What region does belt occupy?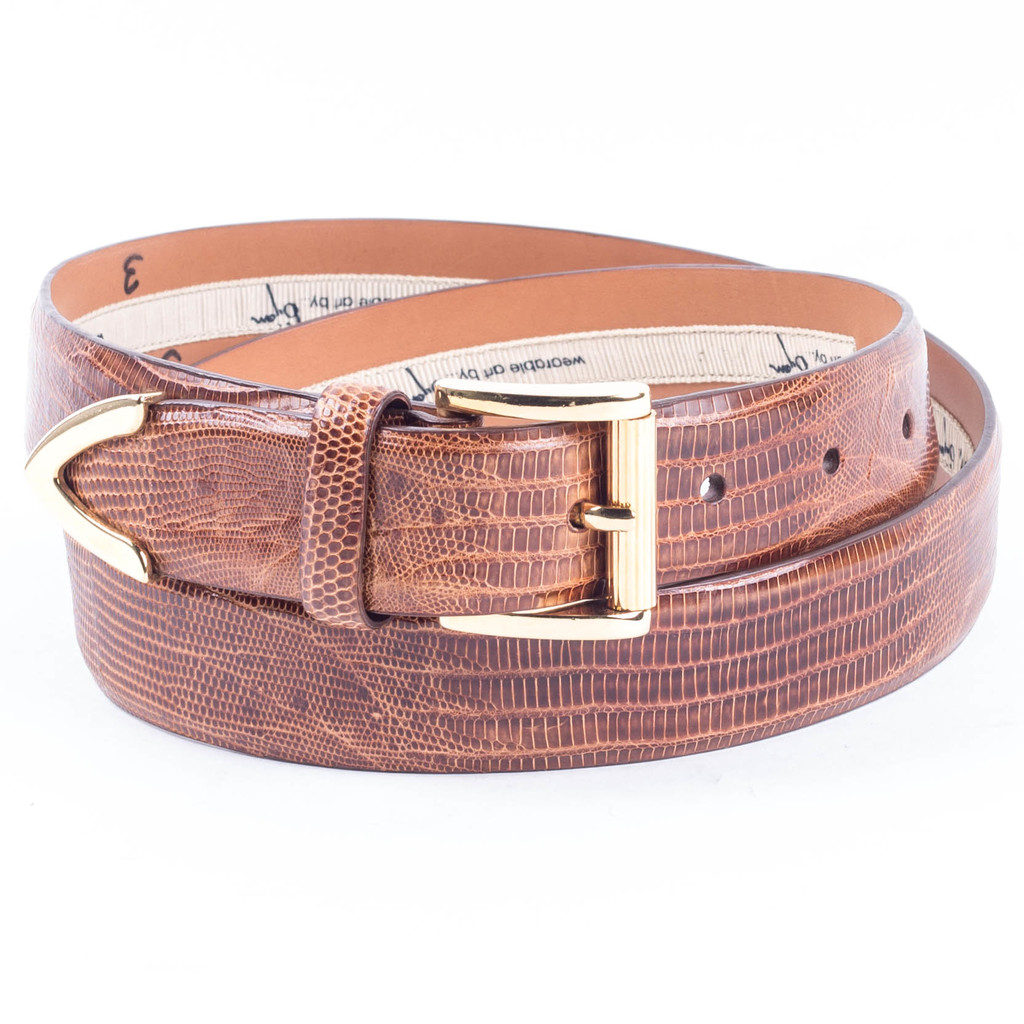
[left=23, top=216, right=994, bottom=770].
